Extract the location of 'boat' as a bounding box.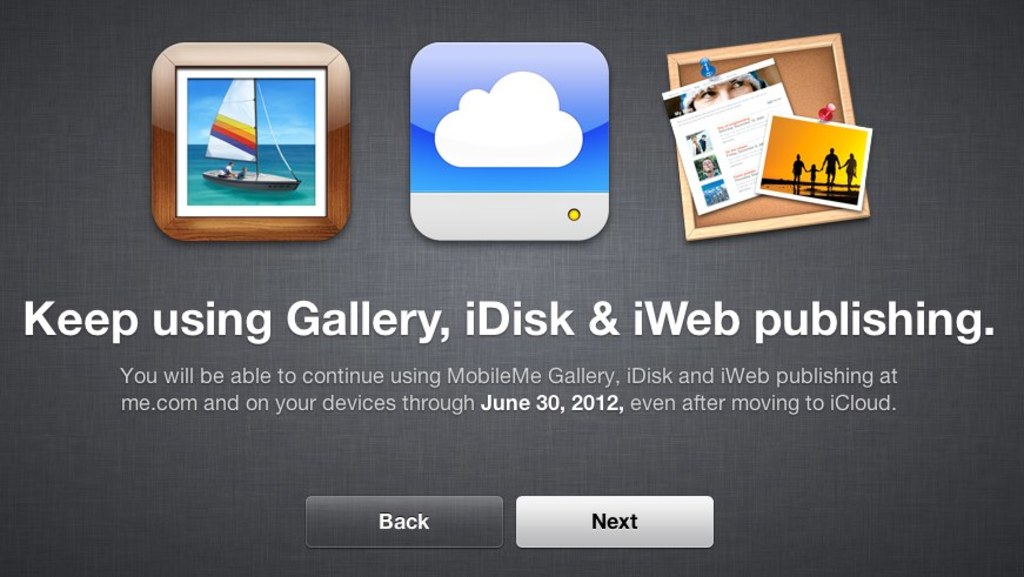
crop(202, 75, 303, 189).
